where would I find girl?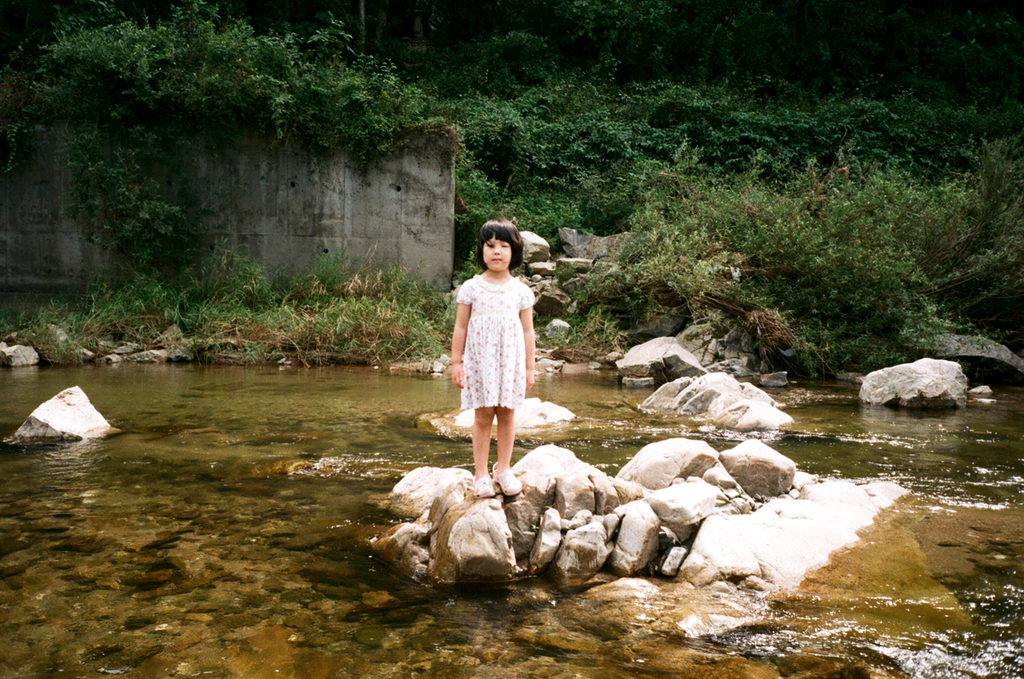
At <box>451,220,540,500</box>.
